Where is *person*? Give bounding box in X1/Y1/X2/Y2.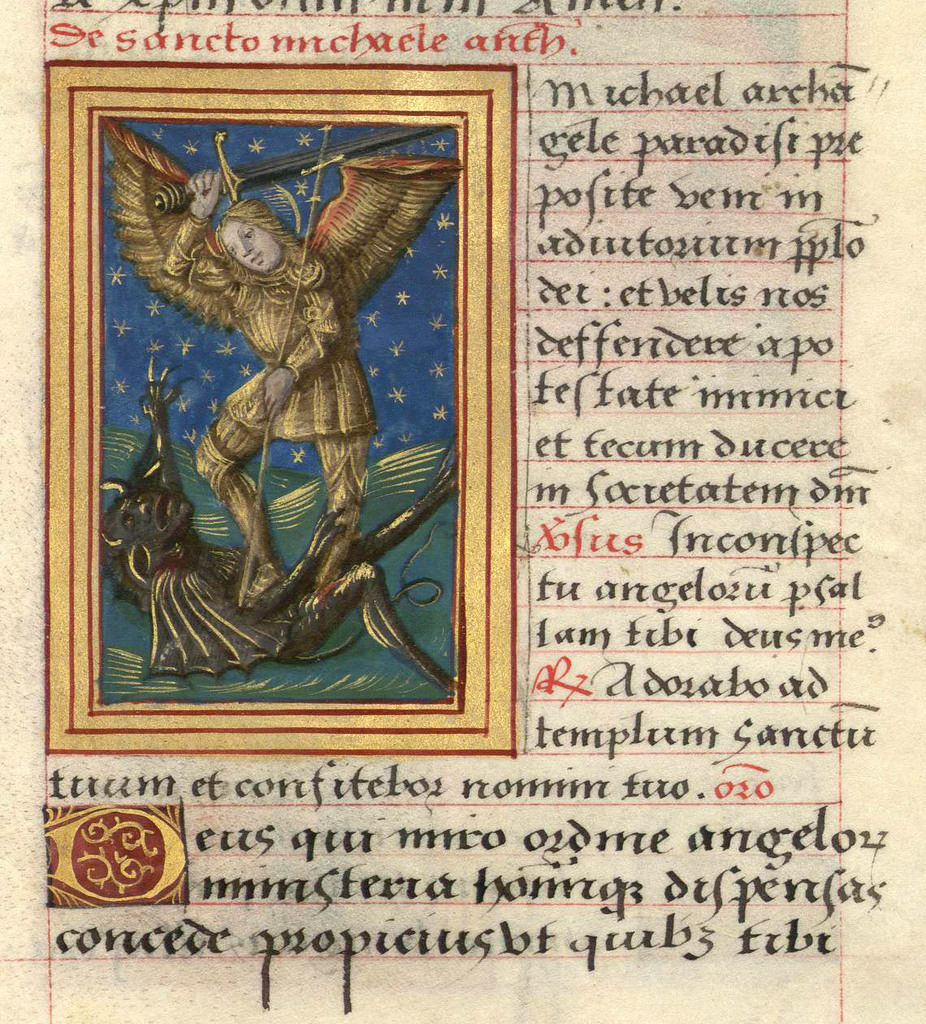
153/167/381/604.
